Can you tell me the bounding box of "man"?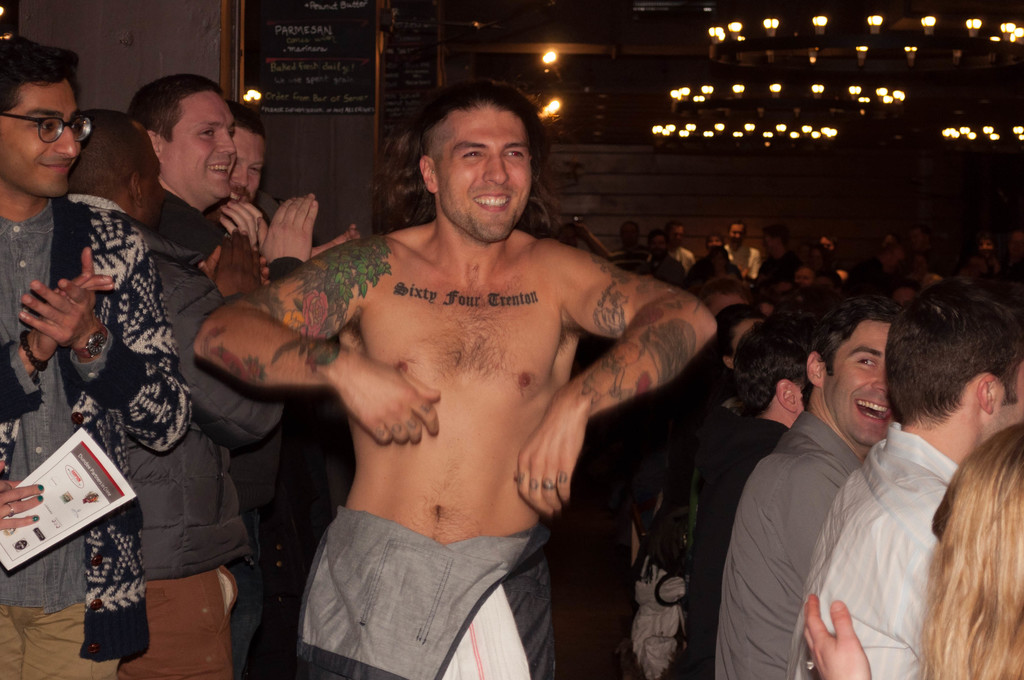
127,72,360,679.
